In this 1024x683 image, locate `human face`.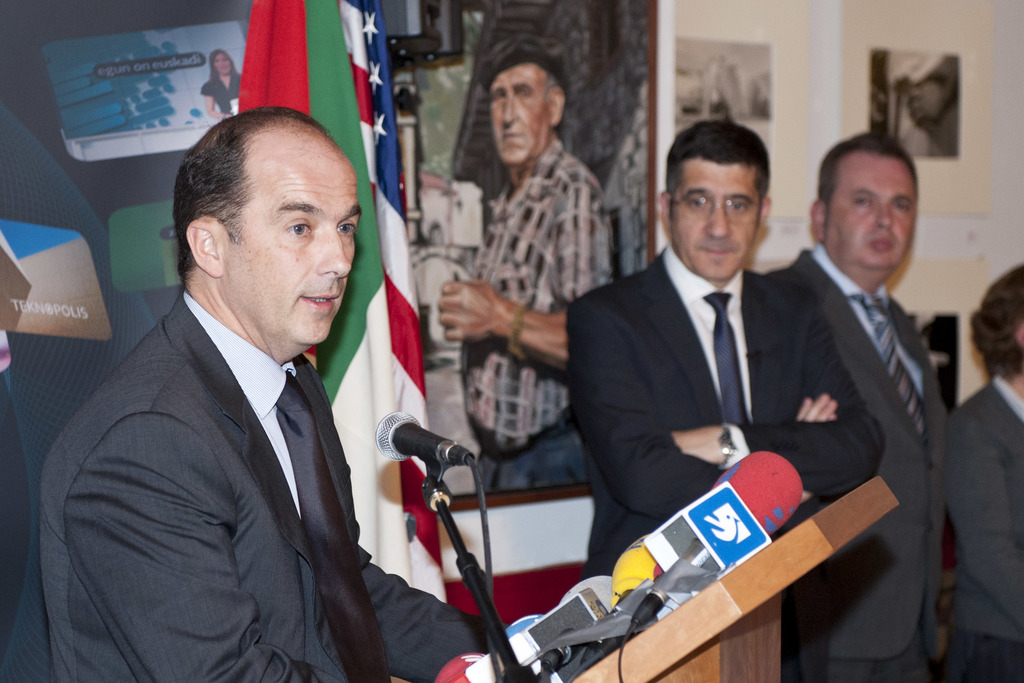
Bounding box: select_region(824, 158, 913, 281).
